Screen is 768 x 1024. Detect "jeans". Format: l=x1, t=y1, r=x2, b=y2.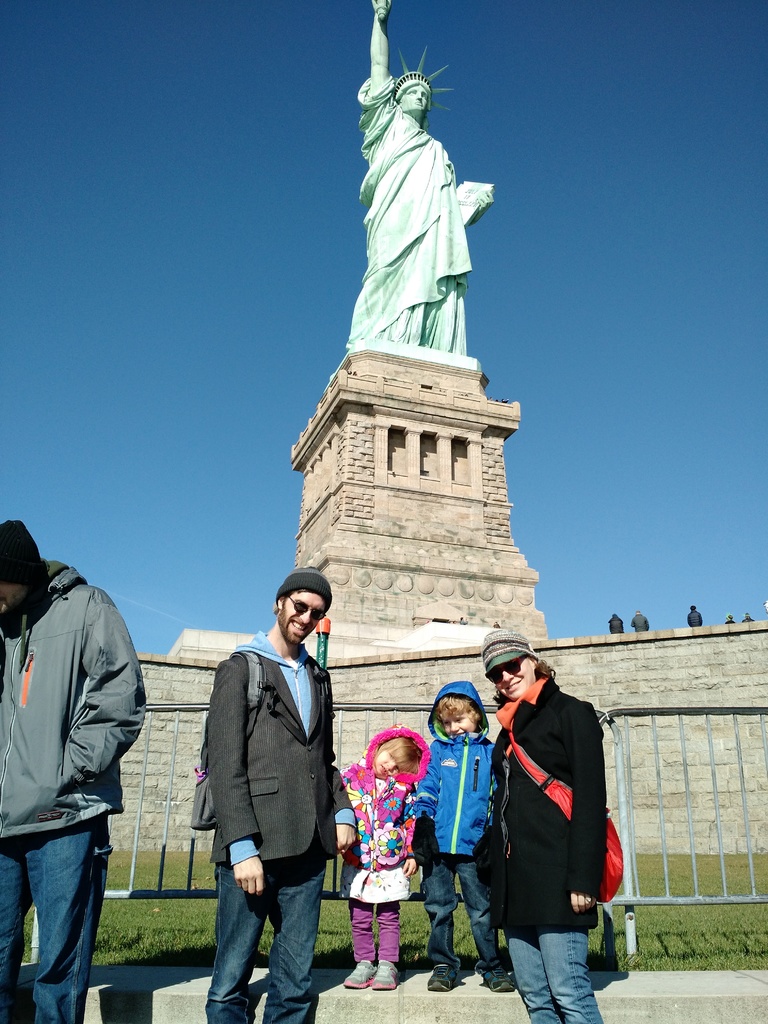
l=423, t=850, r=502, b=958.
